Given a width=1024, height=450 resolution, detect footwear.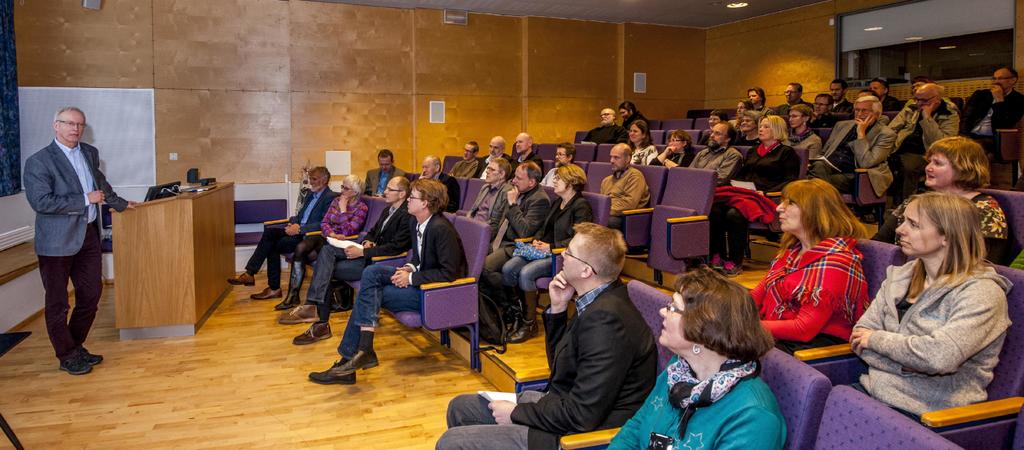
278,295,296,309.
